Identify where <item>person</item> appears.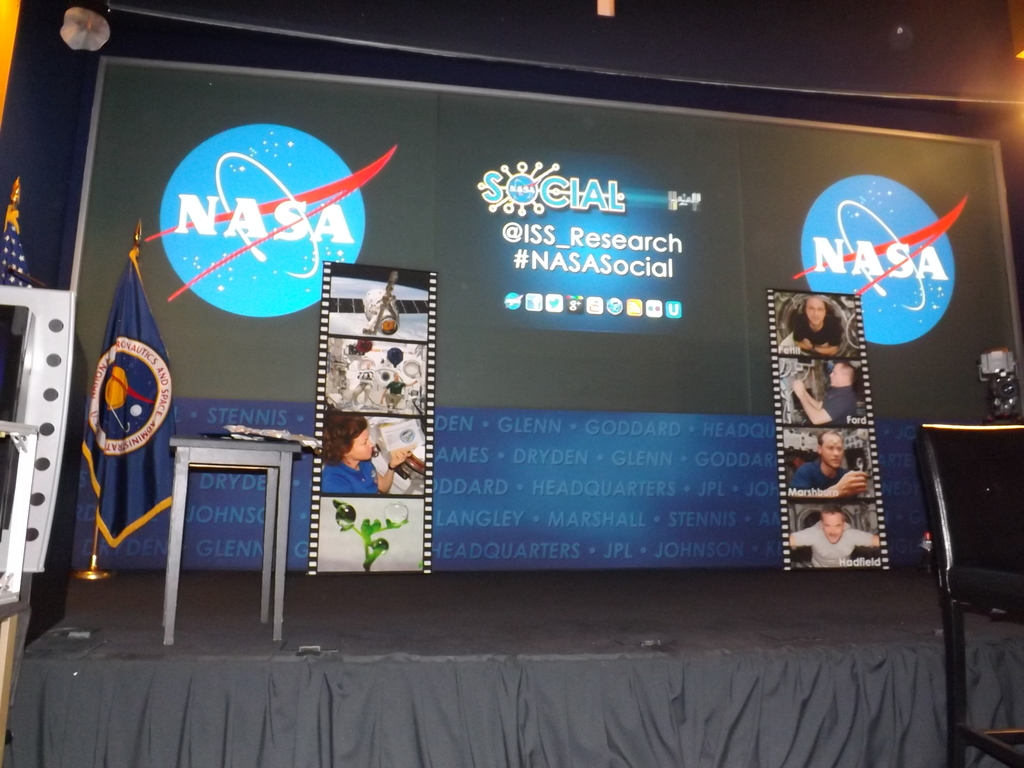
Appears at (left=785, top=506, right=879, bottom=564).
